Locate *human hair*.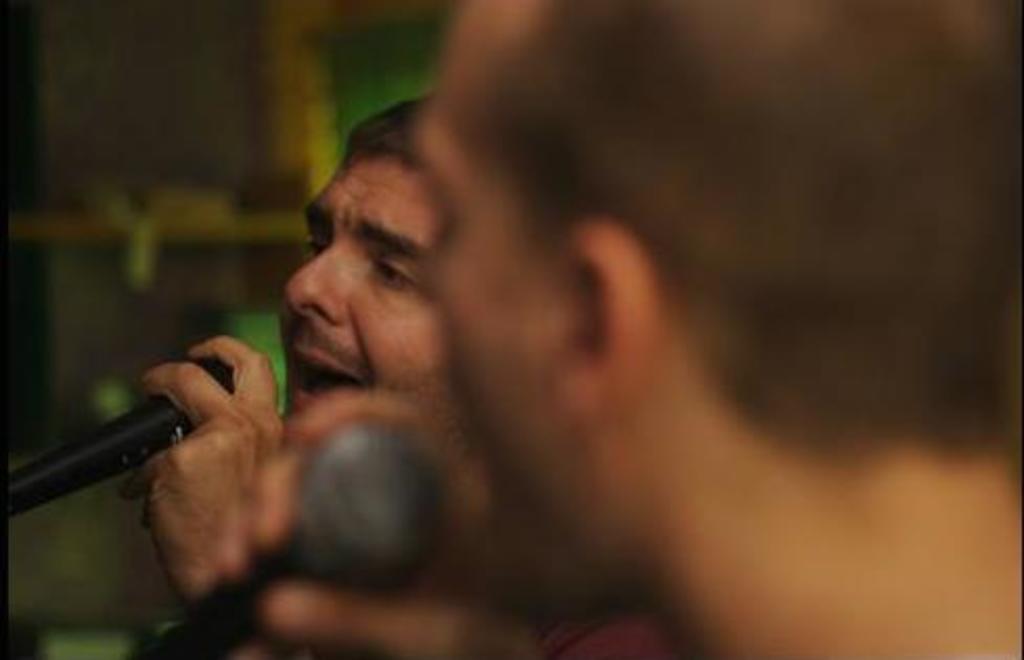
Bounding box: bbox(454, 0, 1022, 465).
